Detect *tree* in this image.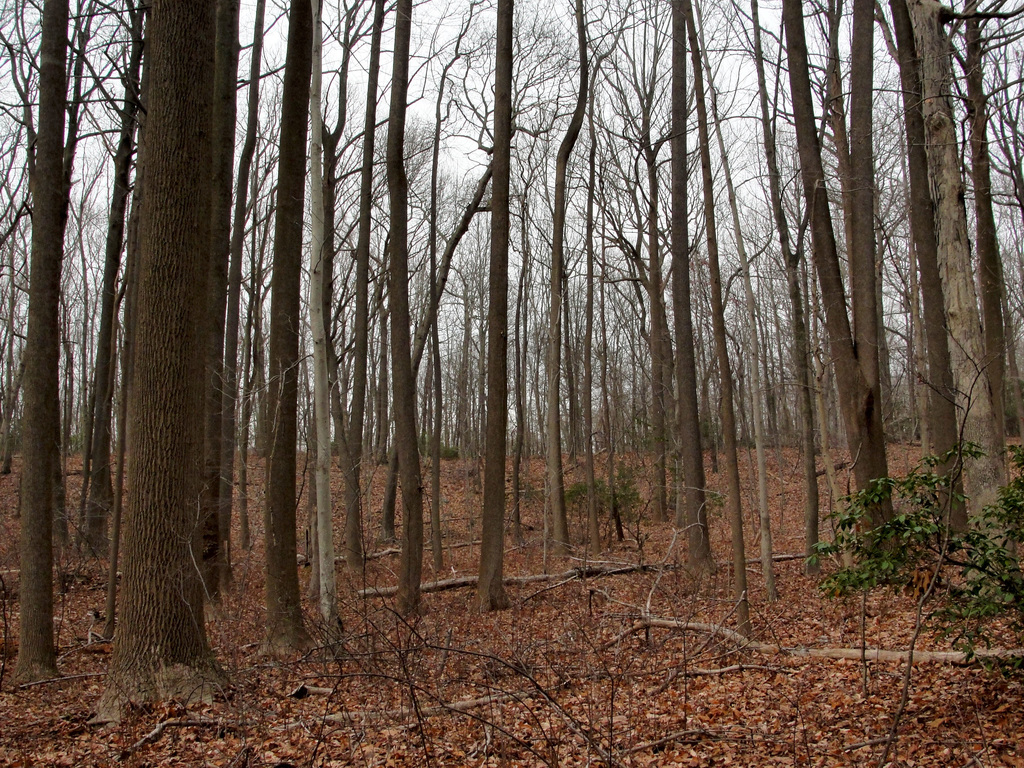
Detection: [92, 0, 241, 726].
